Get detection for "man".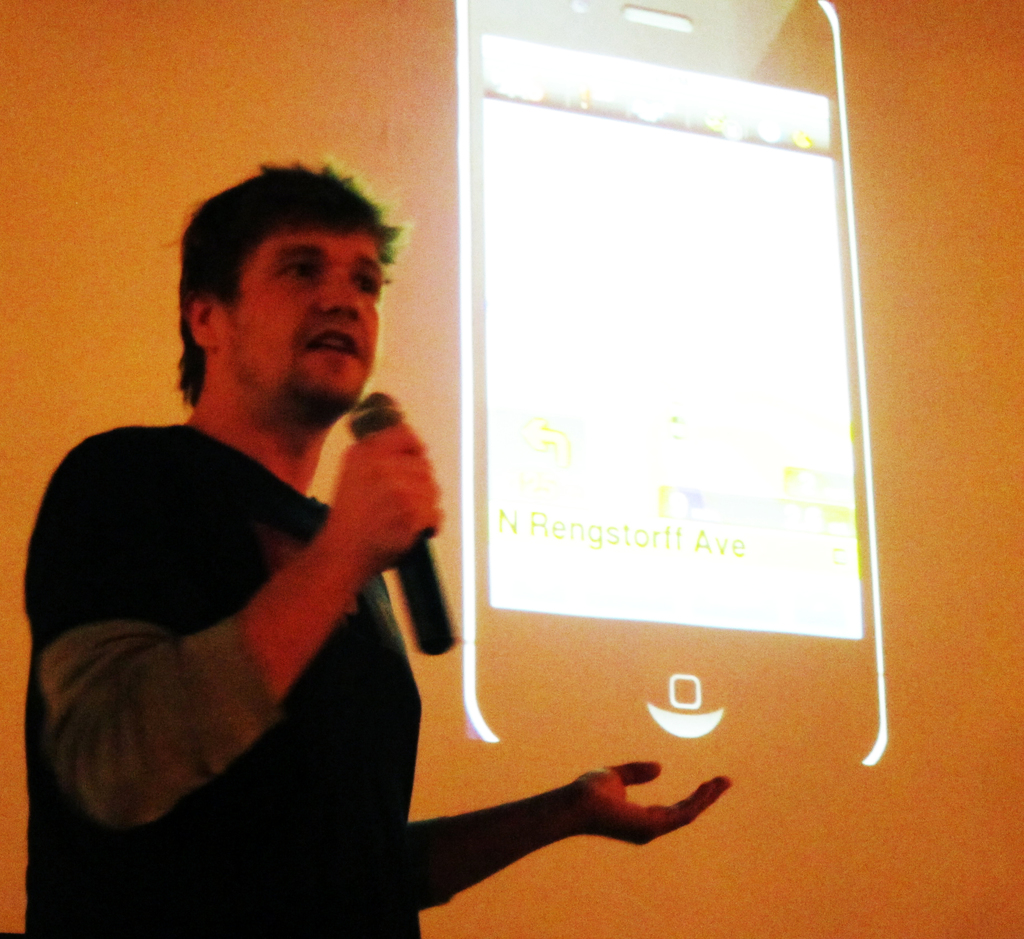
Detection: <bbox>52, 149, 564, 920</bbox>.
